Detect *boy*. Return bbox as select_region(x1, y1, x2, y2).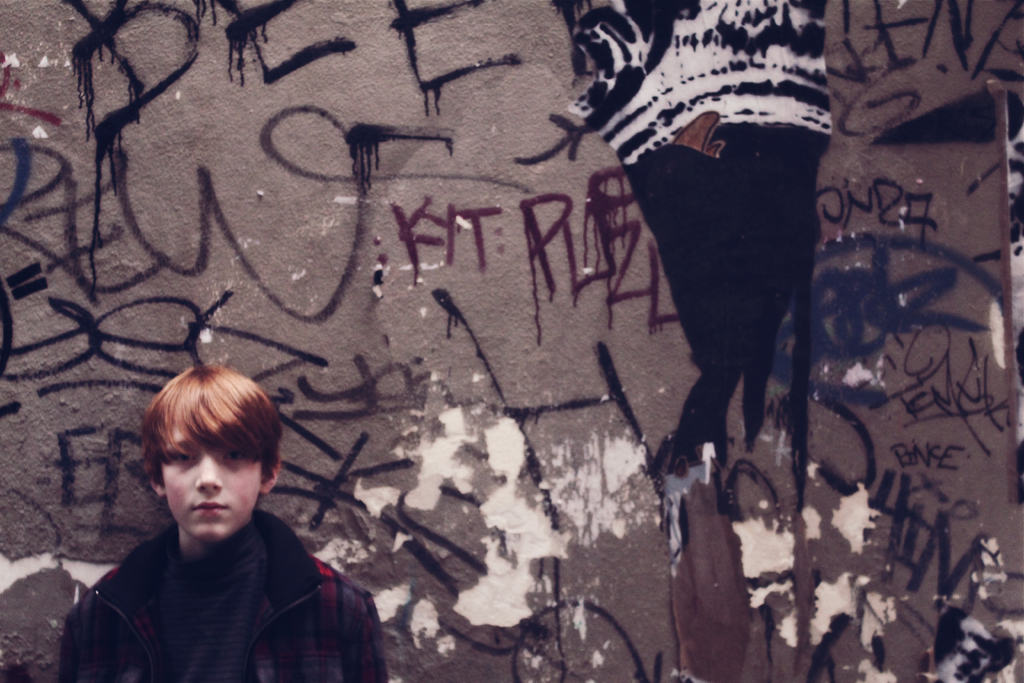
select_region(56, 359, 388, 682).
